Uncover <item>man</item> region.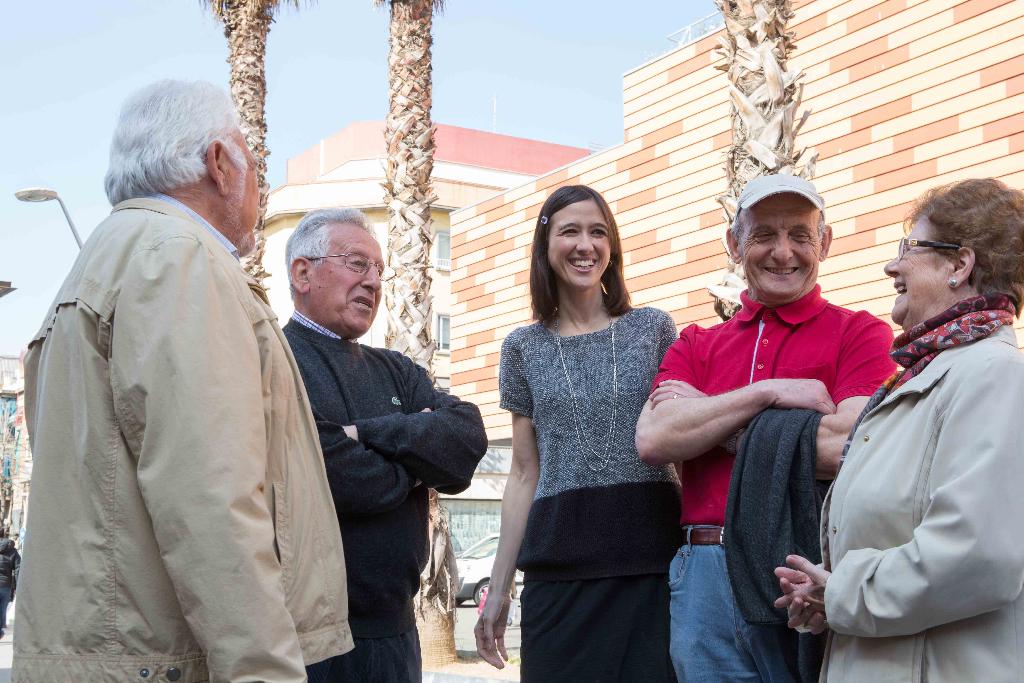
Uncovered: [left=636, top=169, right=904, bottom=682].
